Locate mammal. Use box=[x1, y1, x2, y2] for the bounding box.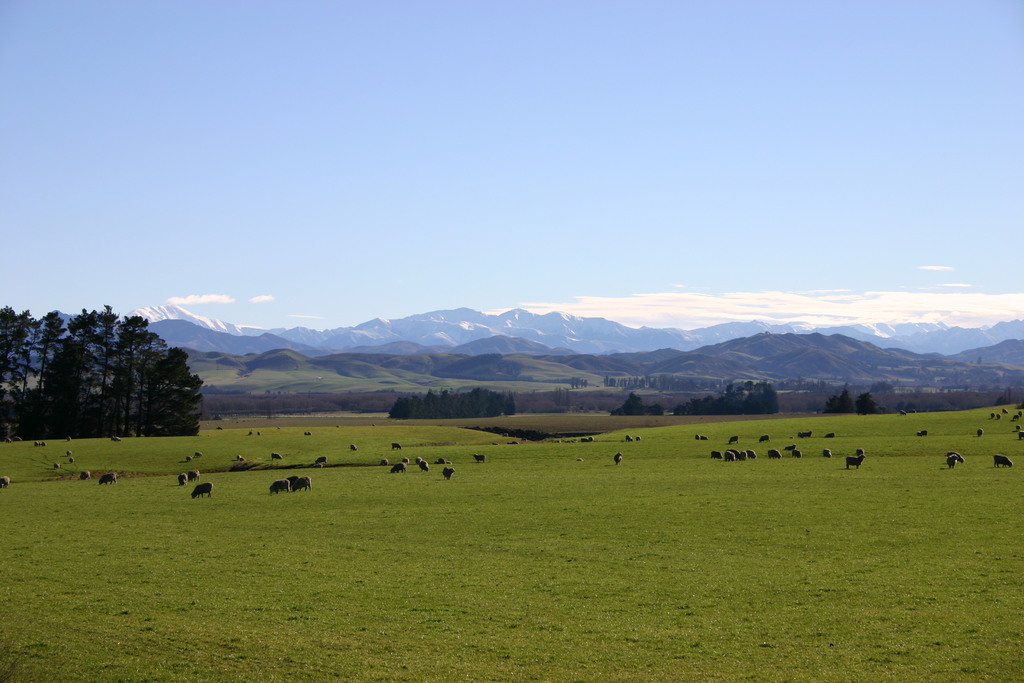
box=[256, 430, 261, 435].
